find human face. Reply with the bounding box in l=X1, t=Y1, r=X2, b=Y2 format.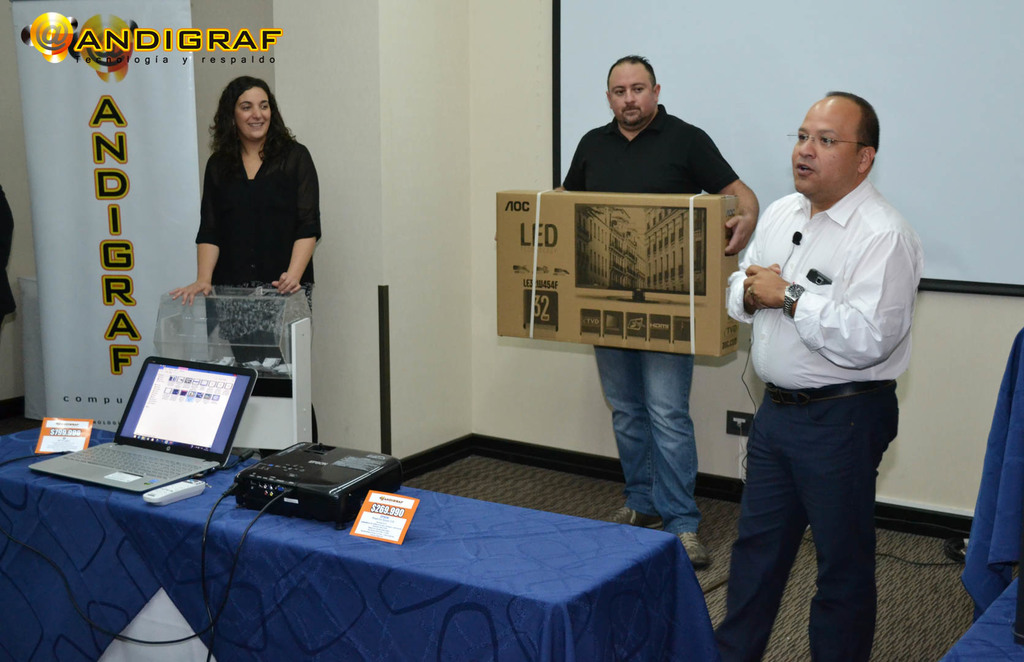
l=791, t=102, r=859, b=196.
